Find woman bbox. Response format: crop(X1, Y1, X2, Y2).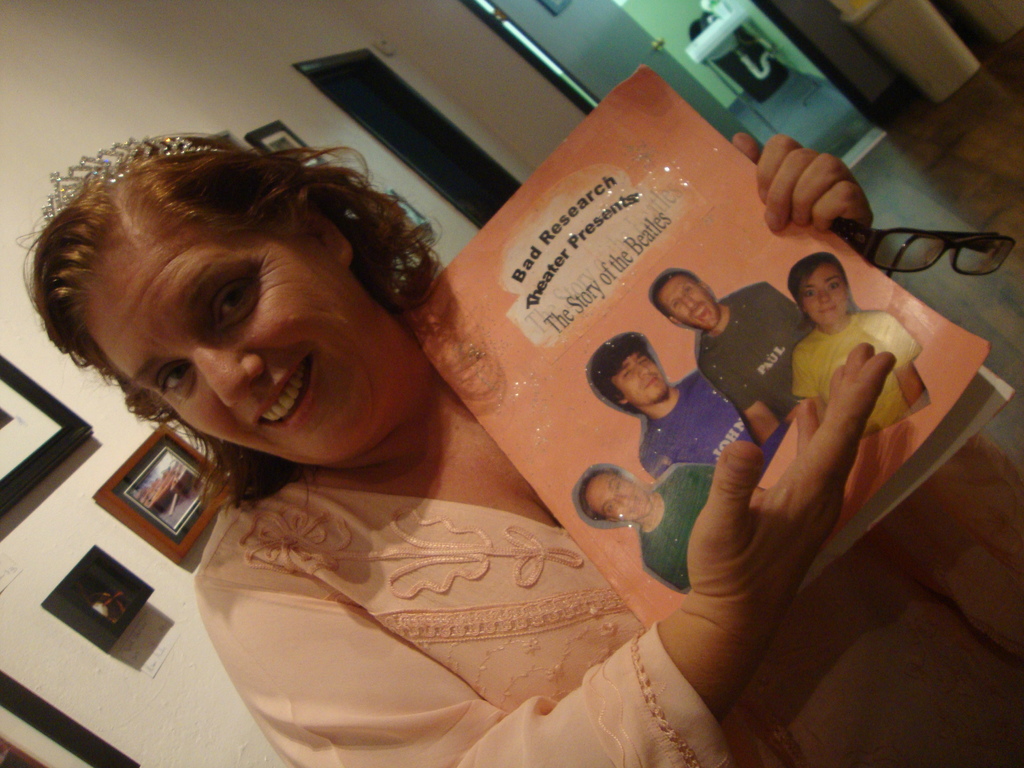
crop(98, 91, 866, 754).
